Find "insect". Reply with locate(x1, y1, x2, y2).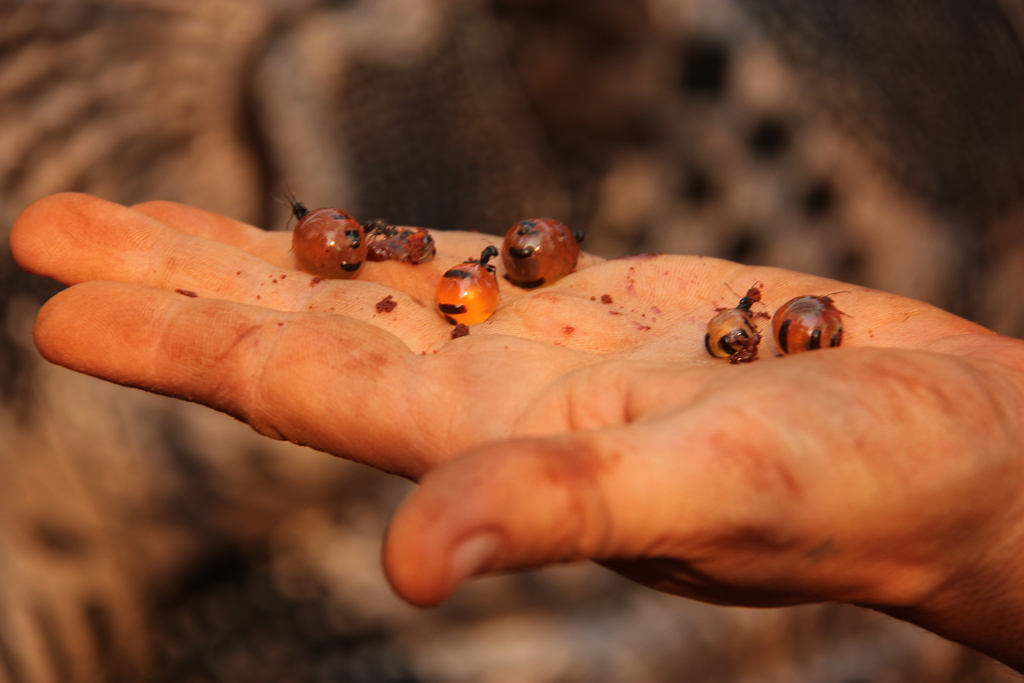
locate(433, 244, 507, 336).
